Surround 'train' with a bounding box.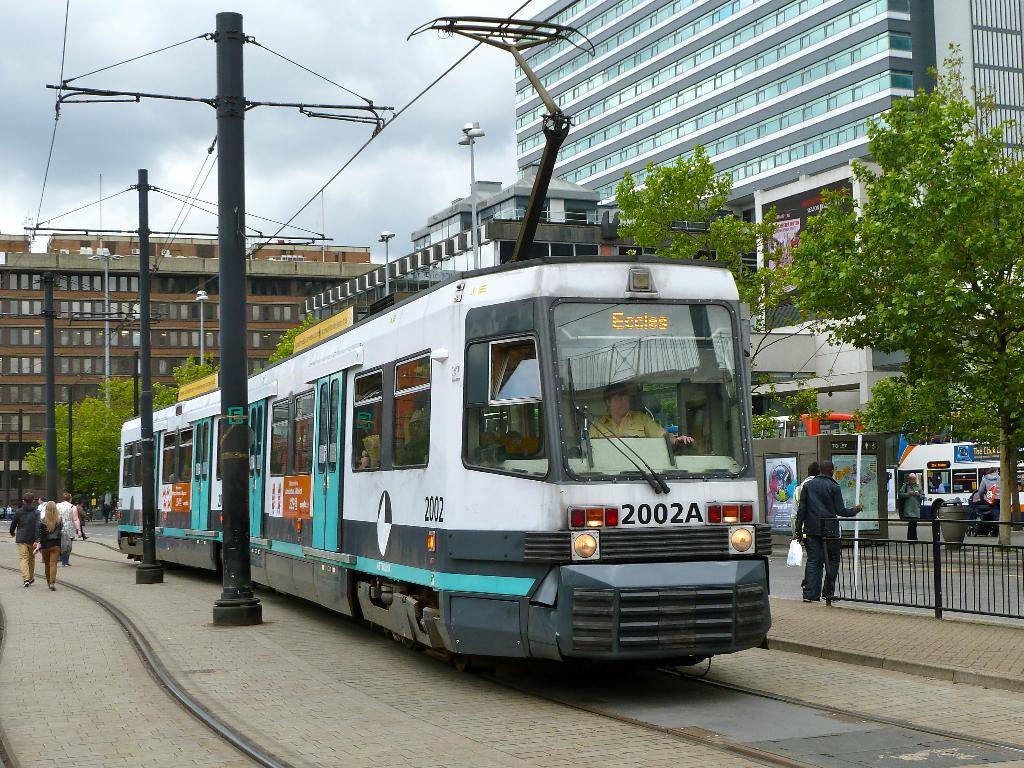
(x1=113, y1=11, x2=776, y2=672).
